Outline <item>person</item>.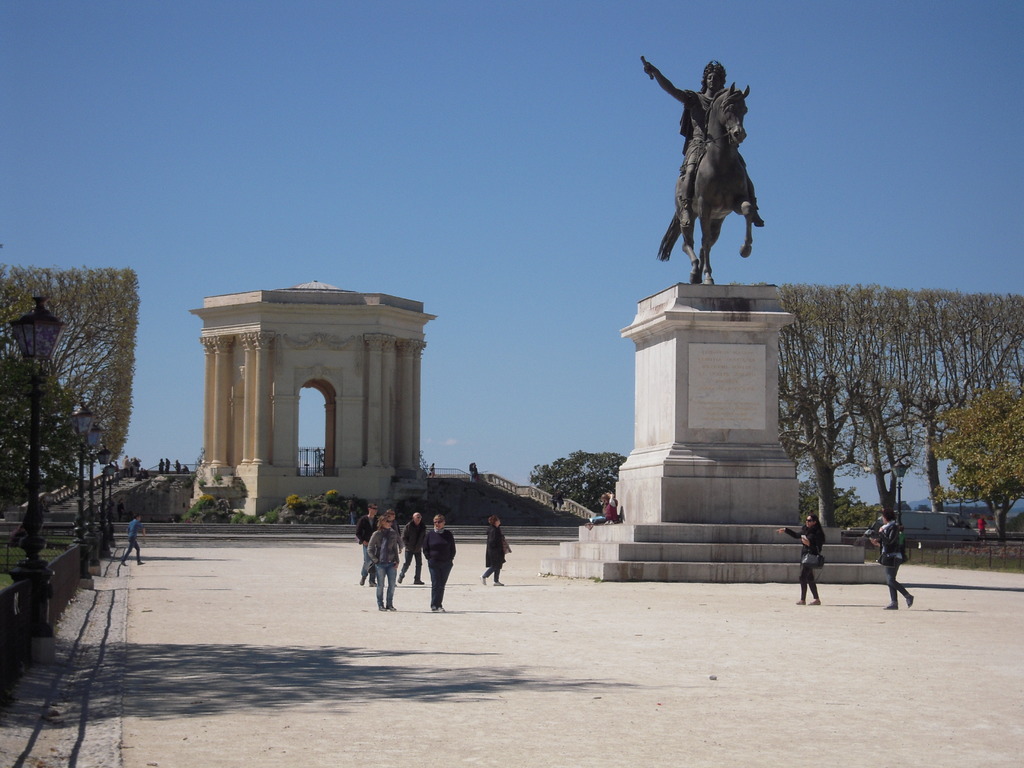
Outline: left=480, top=516, right=506, bottom=585.
